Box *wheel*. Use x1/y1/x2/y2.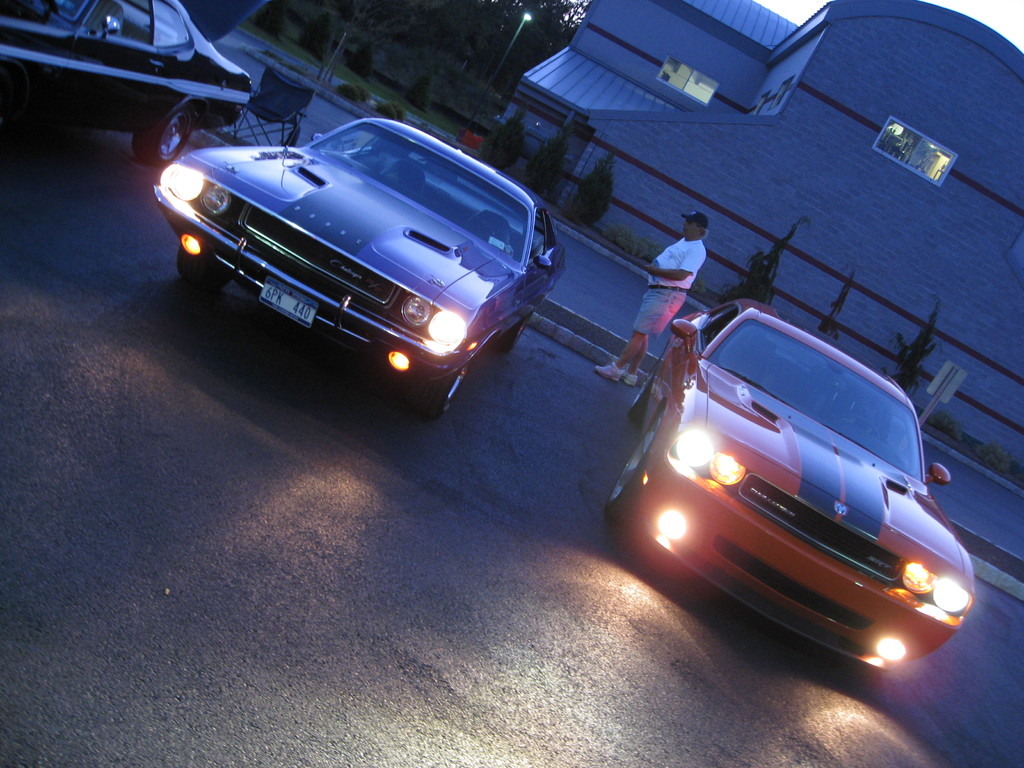
174/244/237/295.
